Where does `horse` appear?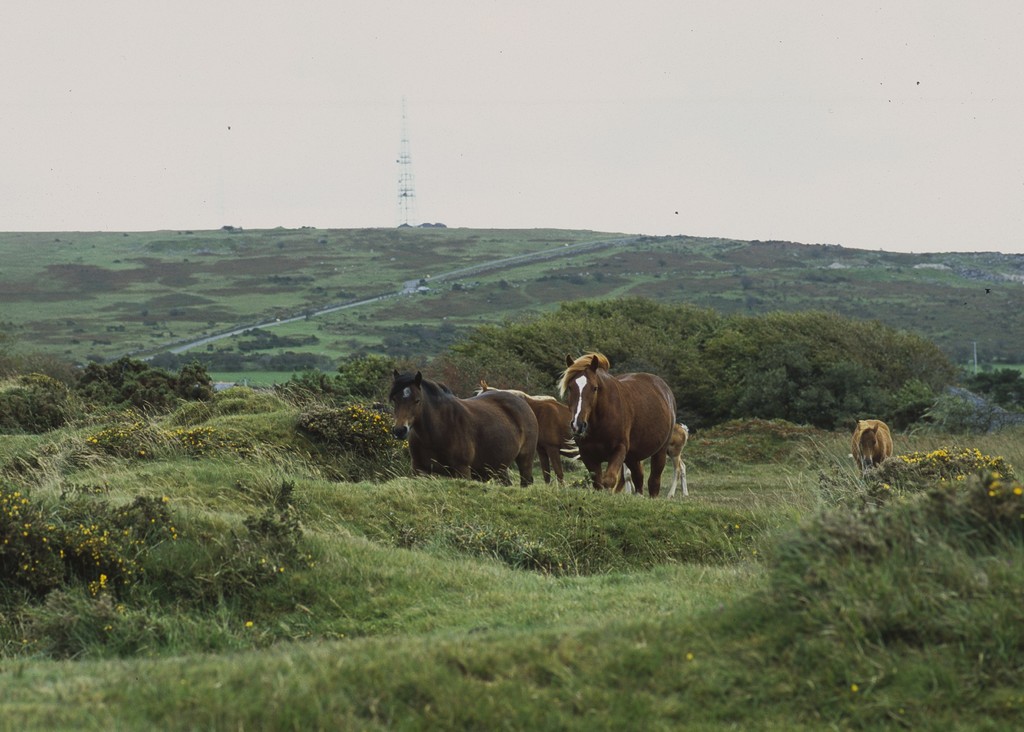
Appears at select_region(553, 346, 675, 497).
